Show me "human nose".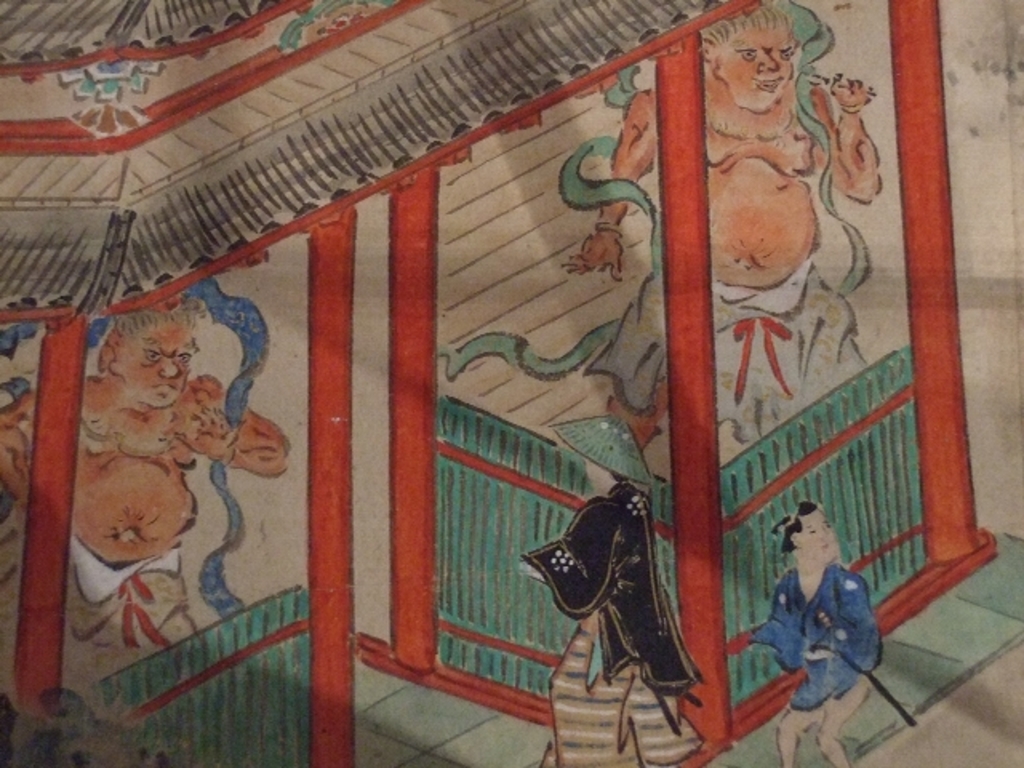
"human nose" is here: 160 358 176 378.
